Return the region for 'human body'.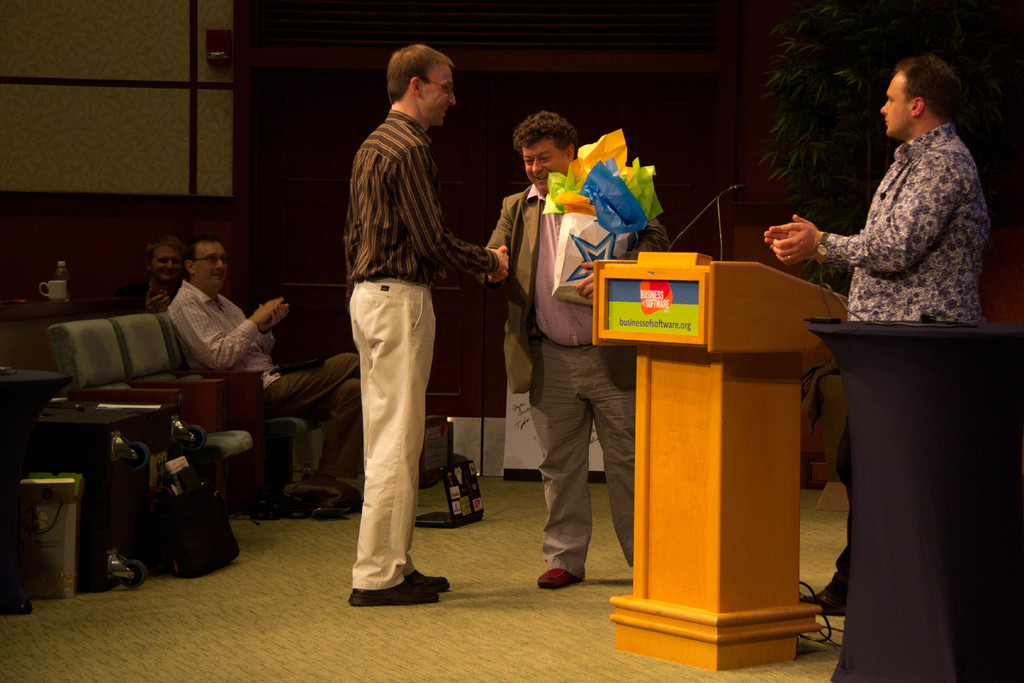
[x1=767, y1=51, x2=988, y2=602].
